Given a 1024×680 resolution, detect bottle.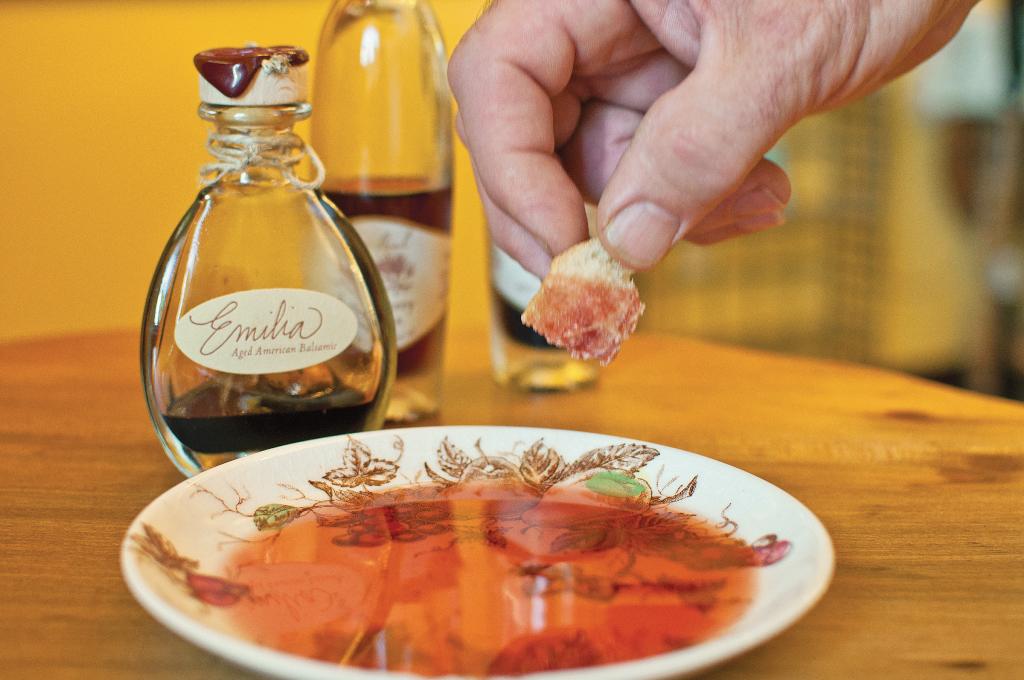
<region>131, 38, 398, 490</region>.
